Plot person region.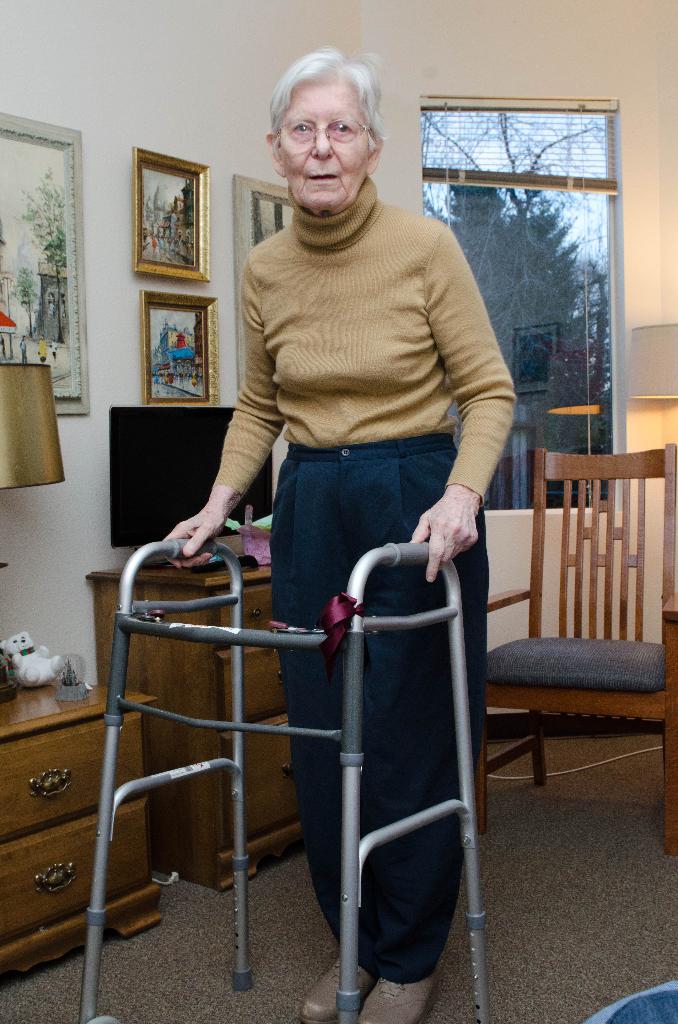
Plotted at locate(163, 49, 519, 1023).
